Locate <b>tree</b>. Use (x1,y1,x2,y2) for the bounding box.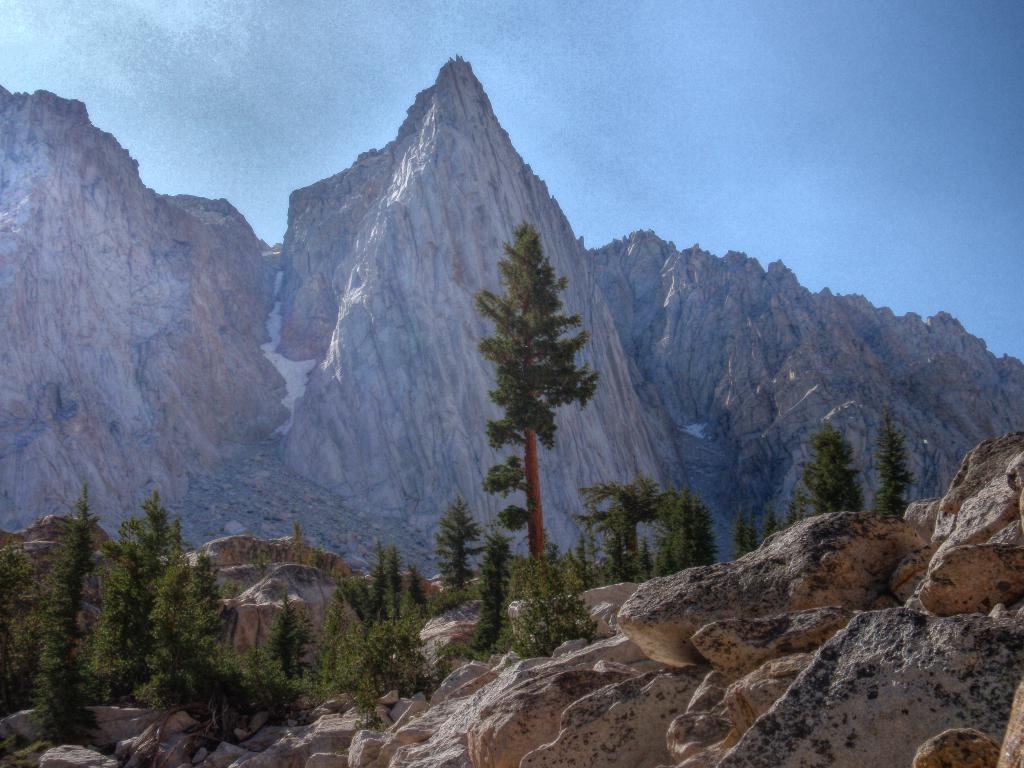
(812,430,861,516).
